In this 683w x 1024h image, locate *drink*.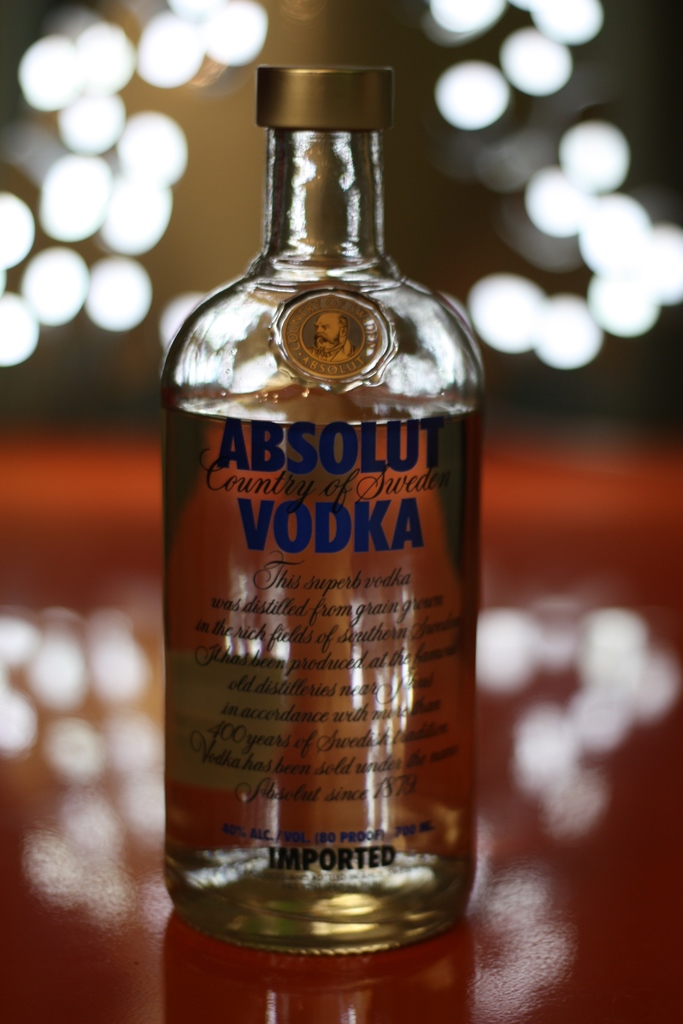
Bounding box: [left=163, top=398, right=478, bottom=918].
